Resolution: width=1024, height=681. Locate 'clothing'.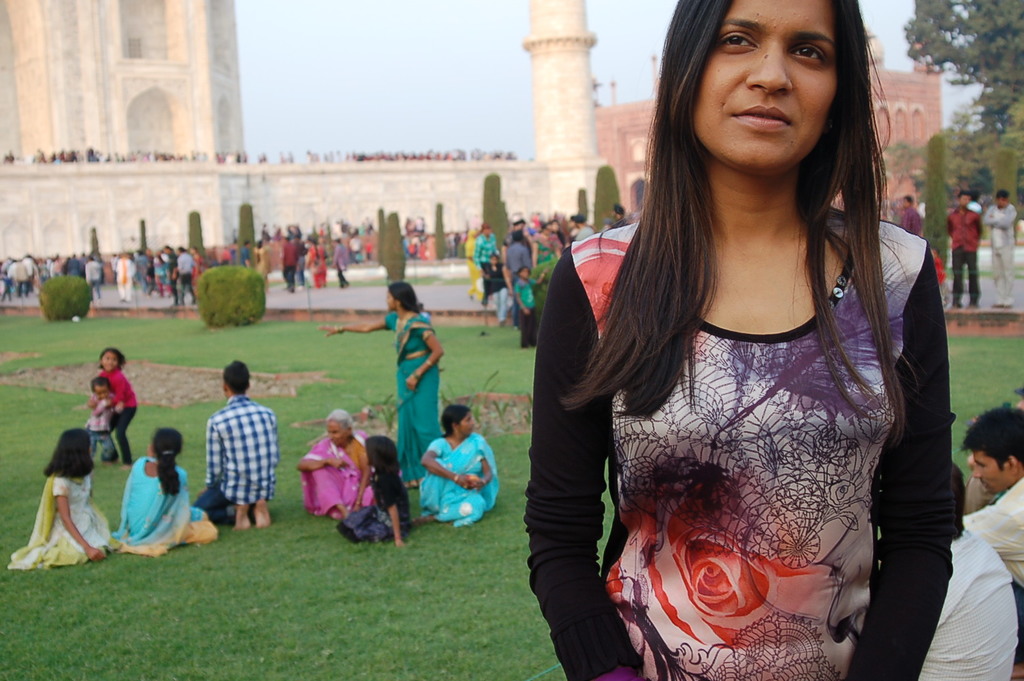
Rect(115, 456, 221, 557).
